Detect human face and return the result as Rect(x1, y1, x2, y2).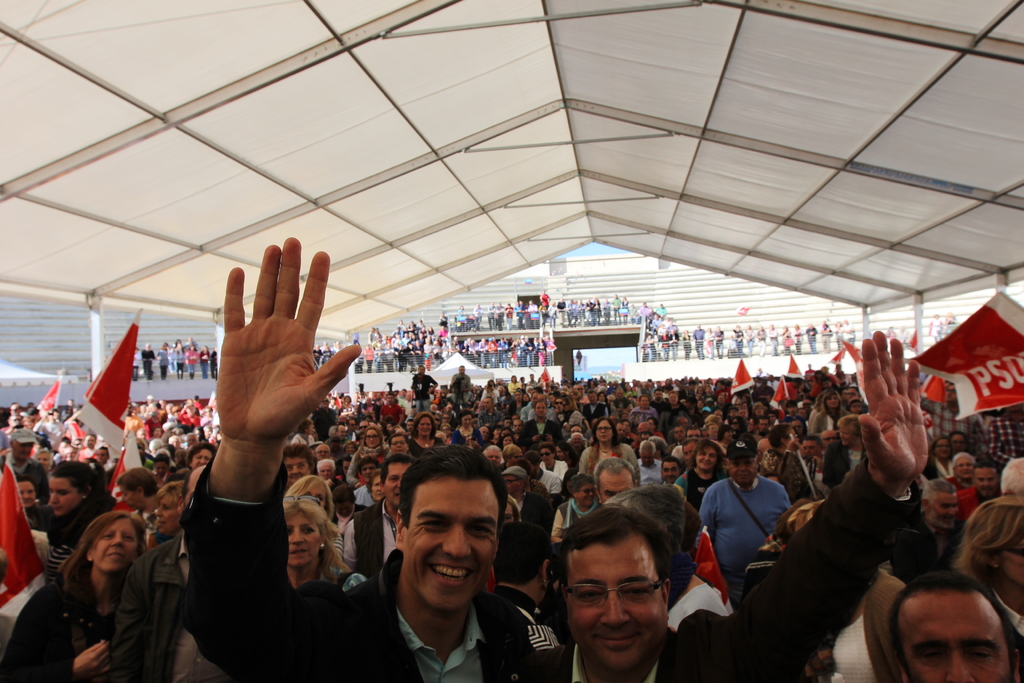
Rect(576, 485, 594, 505).
